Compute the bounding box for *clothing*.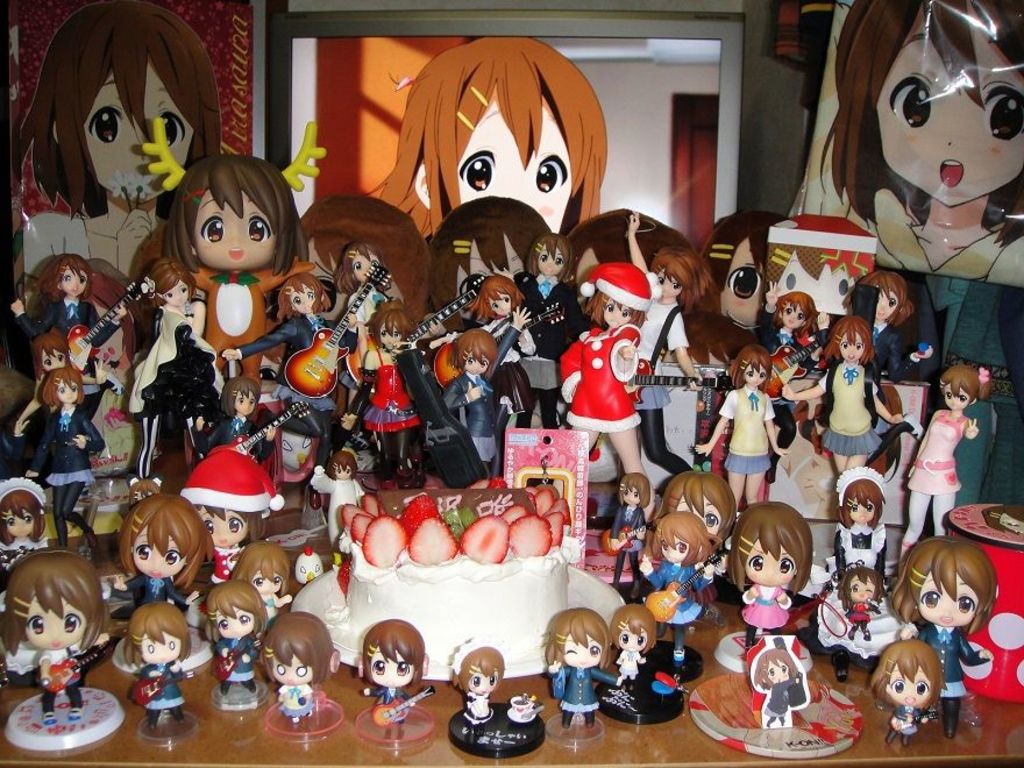
[left=27, top=399, right=99, bottom=532].
